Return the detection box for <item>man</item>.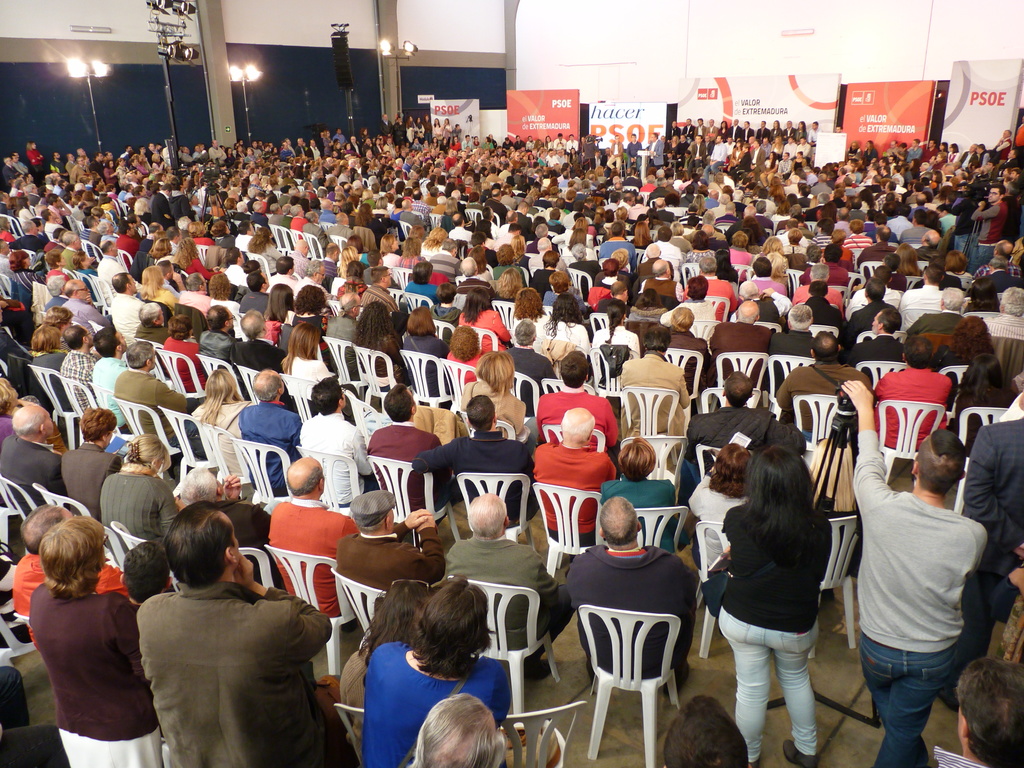
box=[764, 326, 872, 446].
